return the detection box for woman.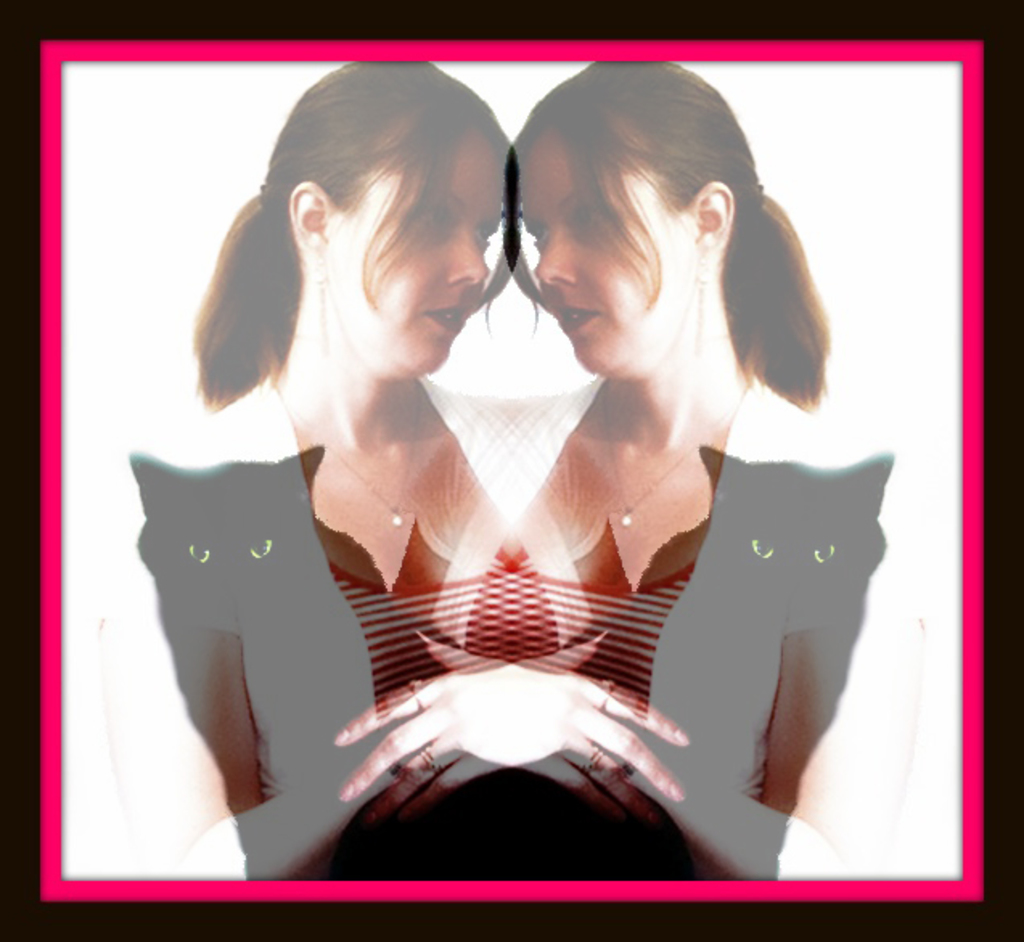
box(133, 61, 564, 881).
